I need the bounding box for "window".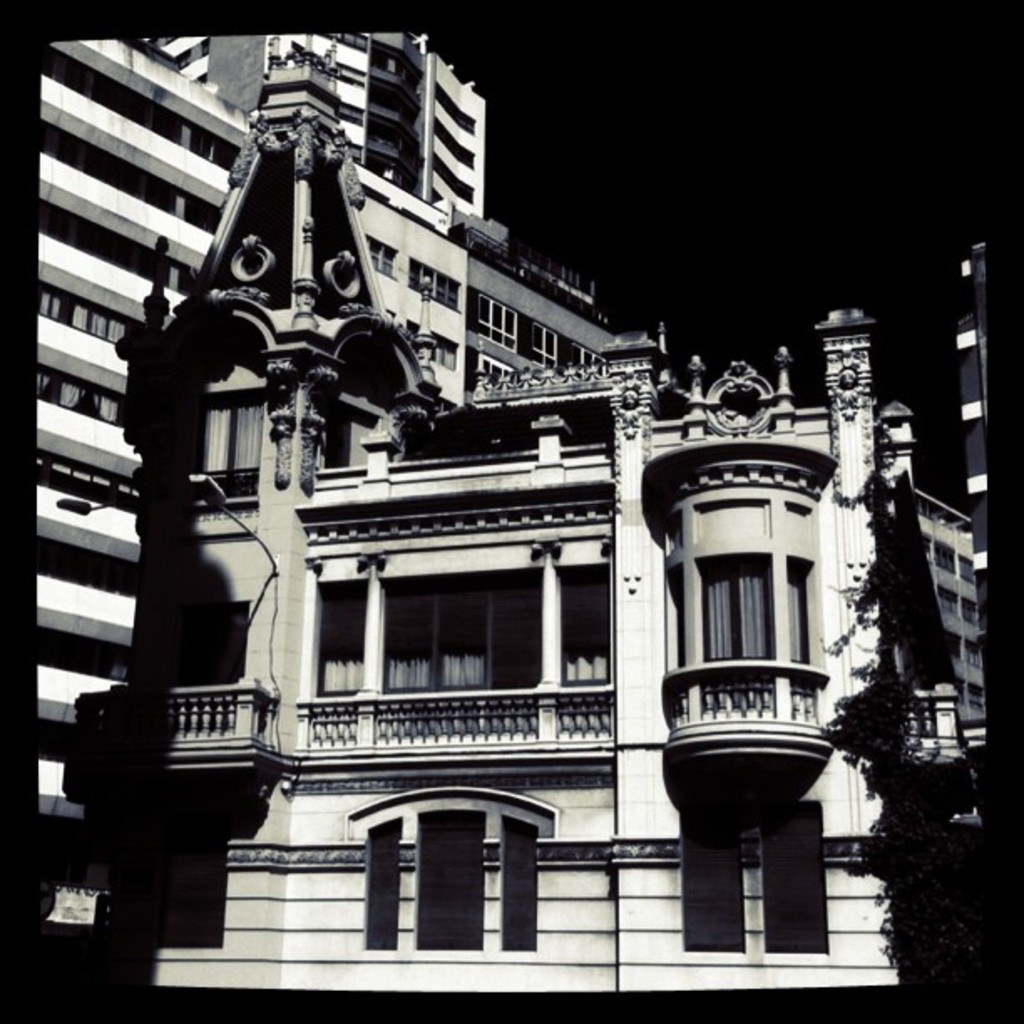
Here it is: x1=184, y1=385, x2=263, y2=509.
